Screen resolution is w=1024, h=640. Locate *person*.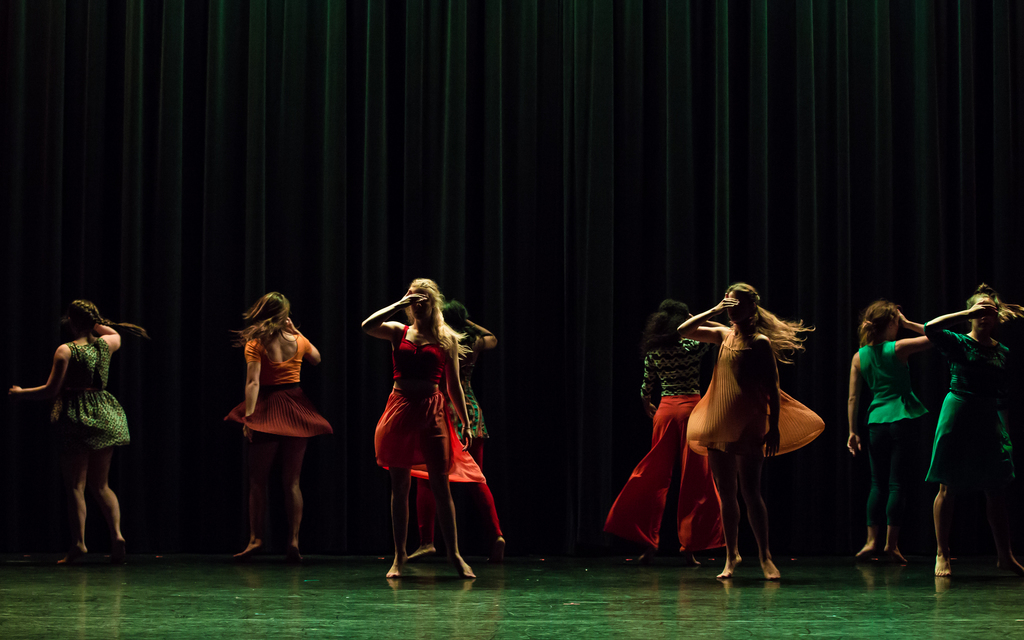
844 303 936 565.
